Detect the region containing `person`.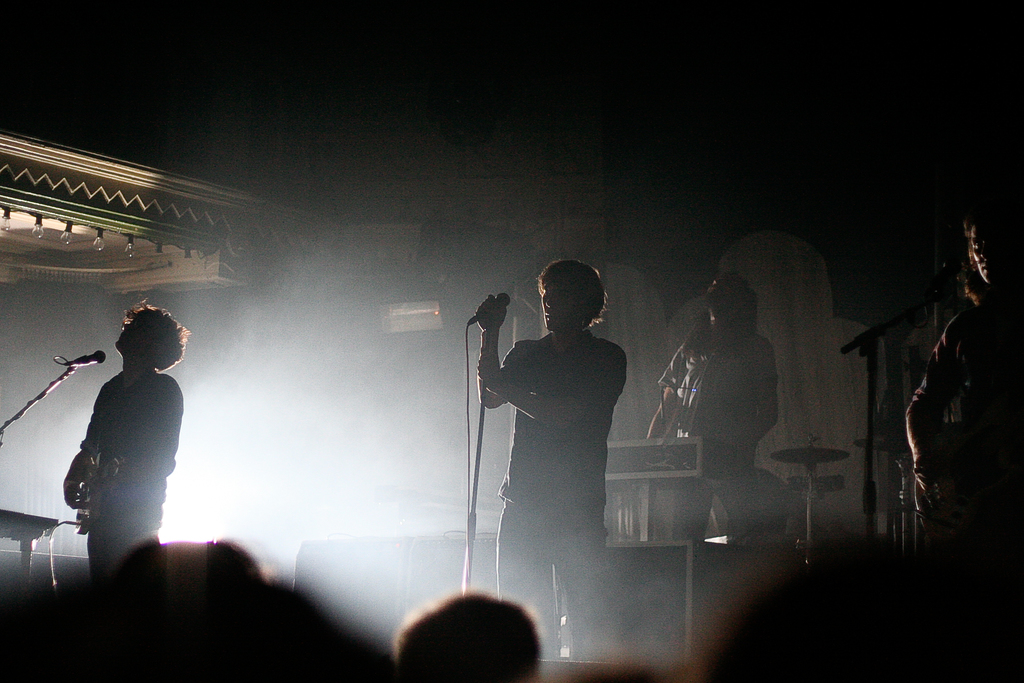
box(641, 268, 778, 475).
